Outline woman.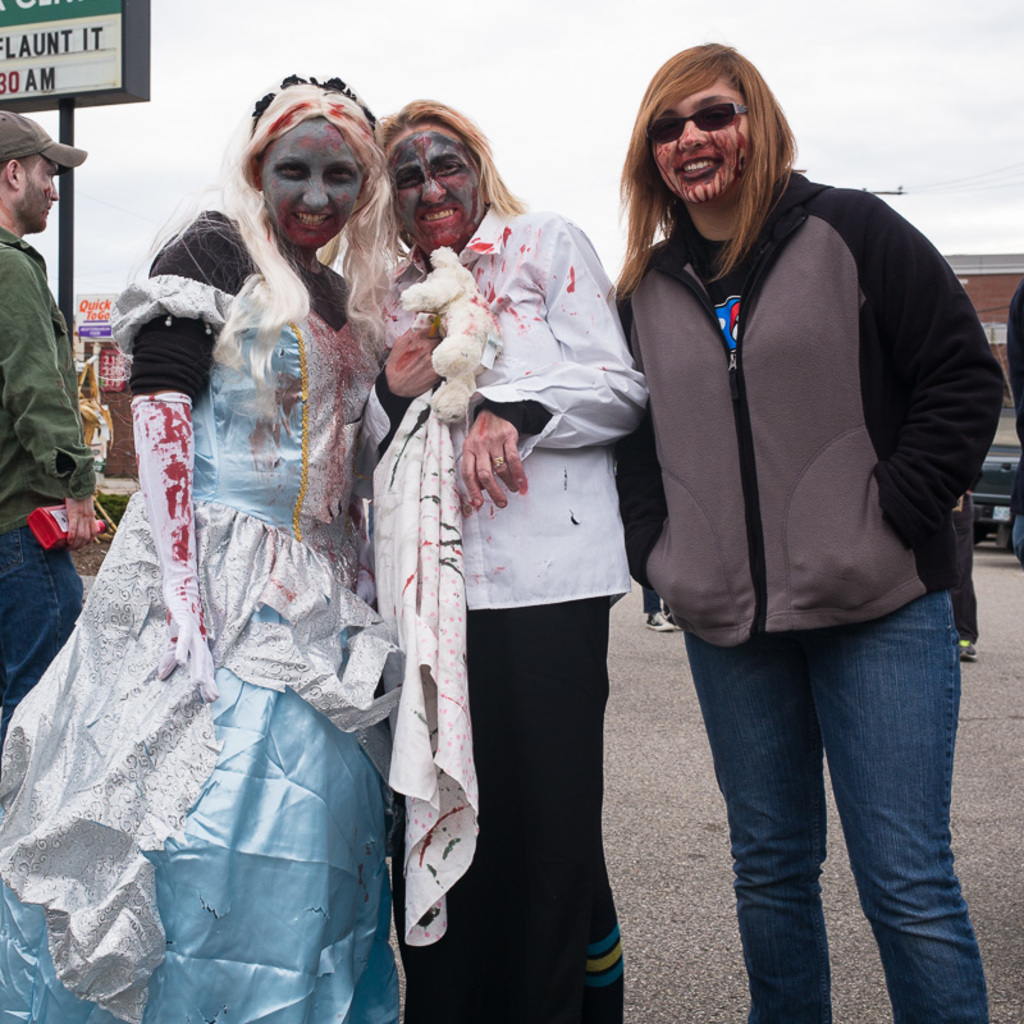
Outline: detection(618, 42, 1005, 1023).
